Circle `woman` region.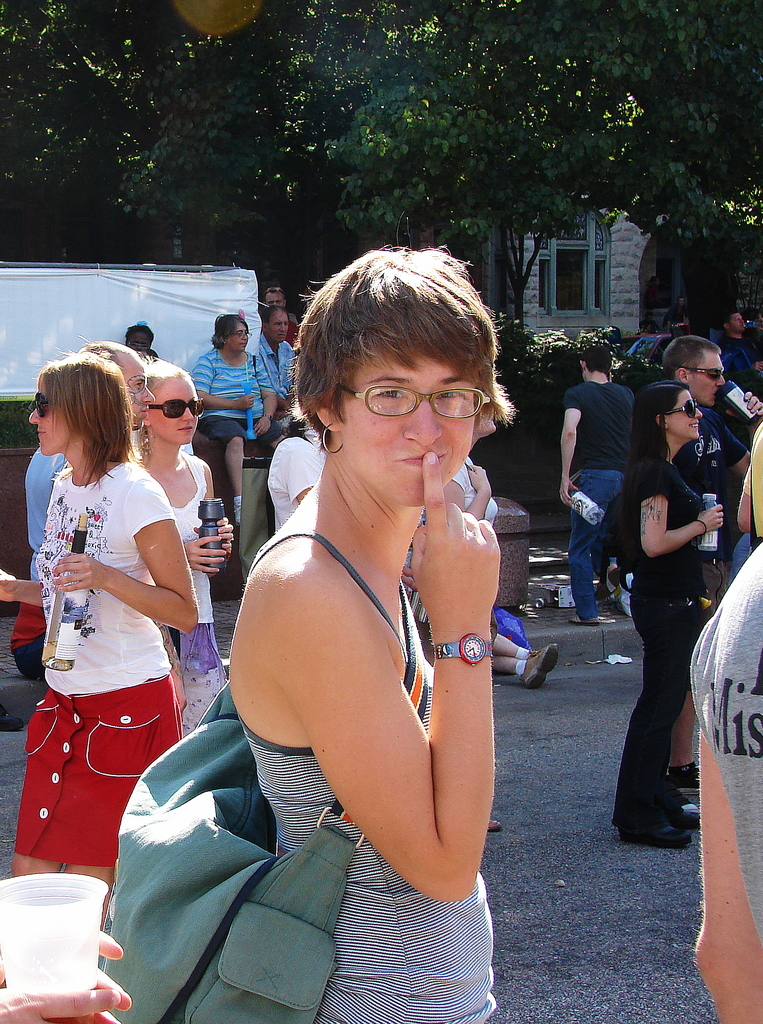
Region: bbox(122, 359, 230, 764).
